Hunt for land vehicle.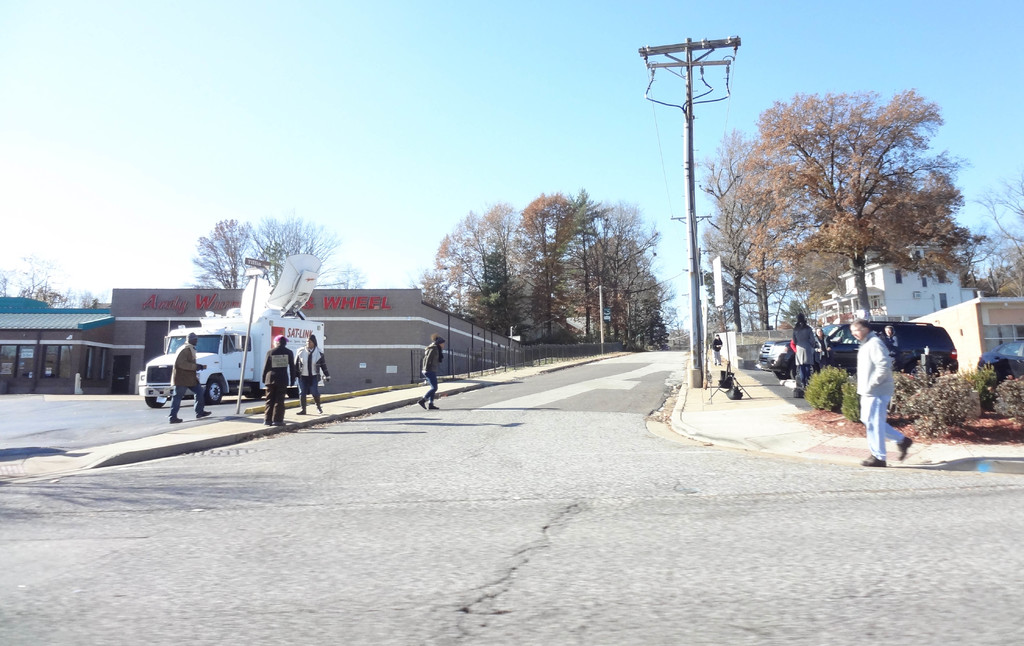
Hunted down at BBox(755, 318, 959, 376).
